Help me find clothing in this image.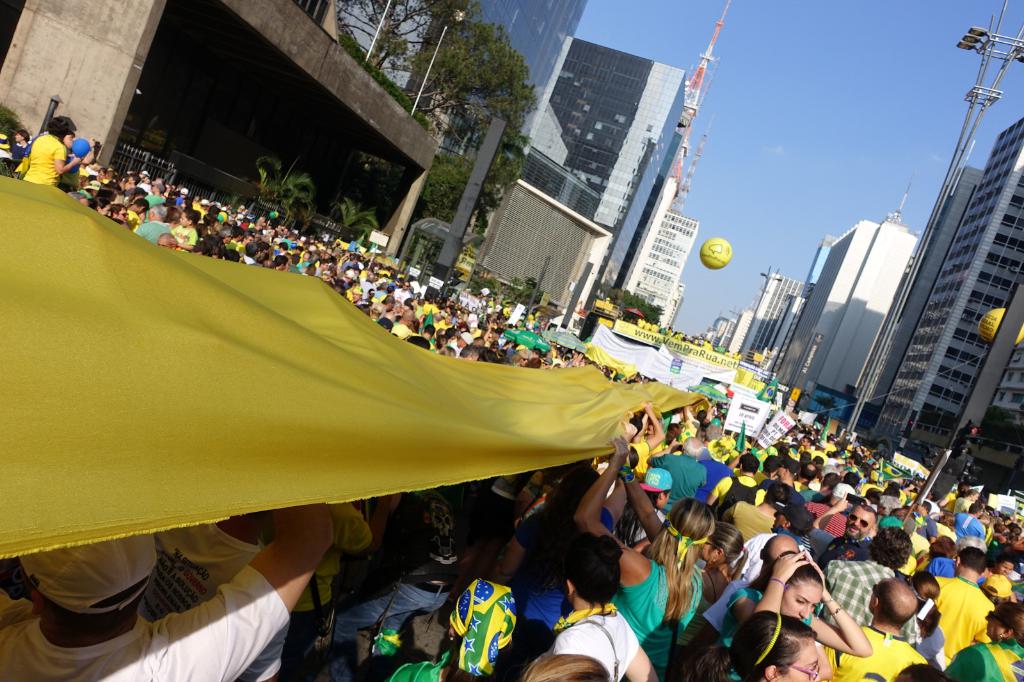
Found it: select_region(610, 559, 700, 681).
